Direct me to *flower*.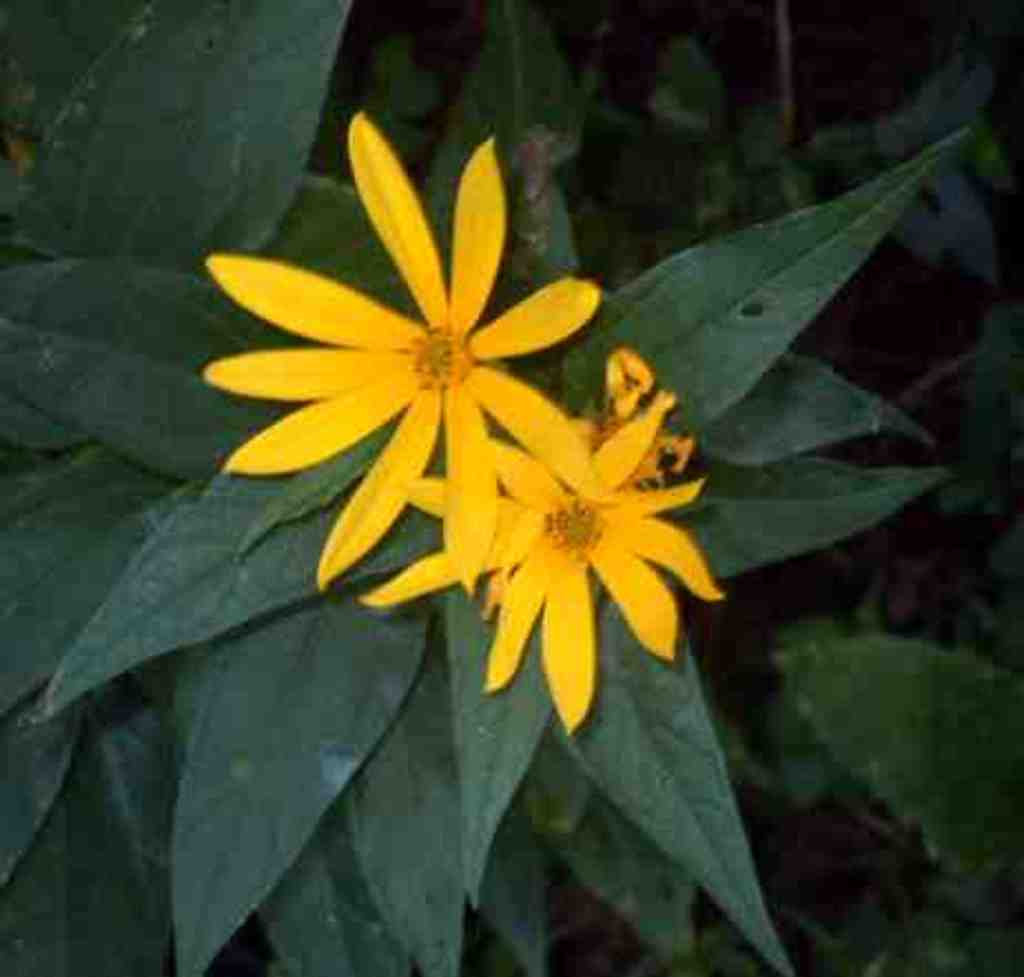
Direction: crop(193, 82, 645, 627).
